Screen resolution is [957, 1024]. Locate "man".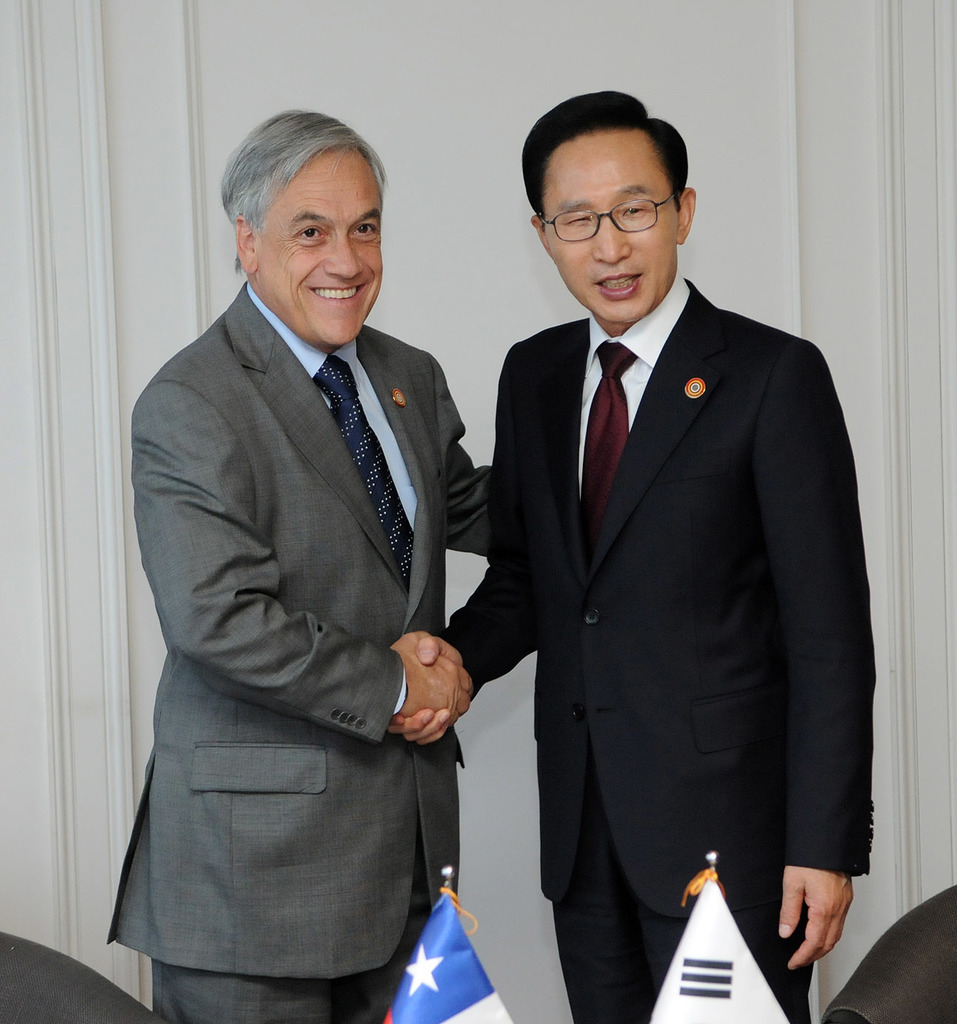
detection(106, 79, 481, 1023).
